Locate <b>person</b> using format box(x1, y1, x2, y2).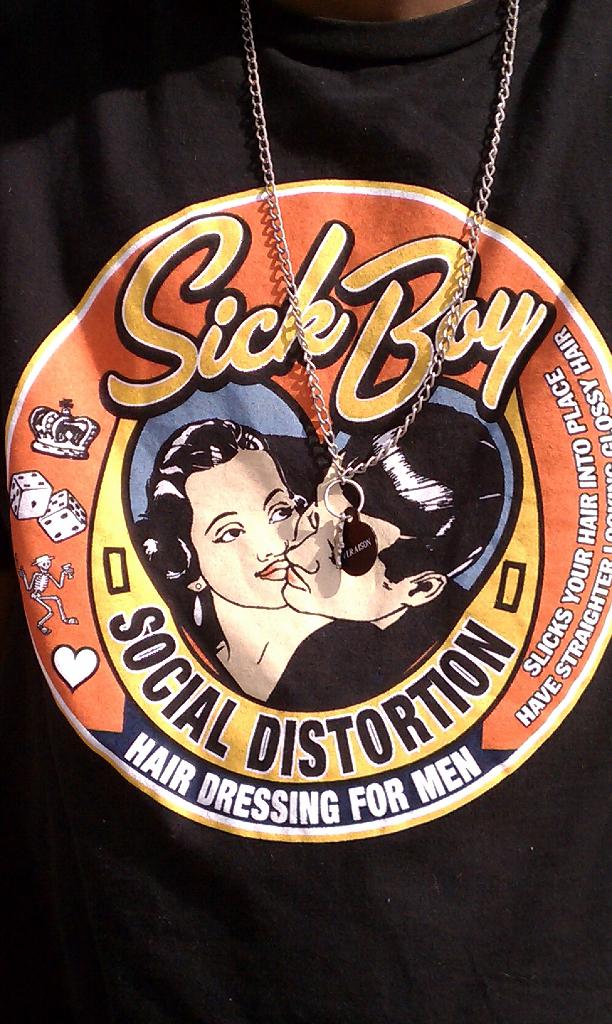
box(0, 0, 611, 1023).
